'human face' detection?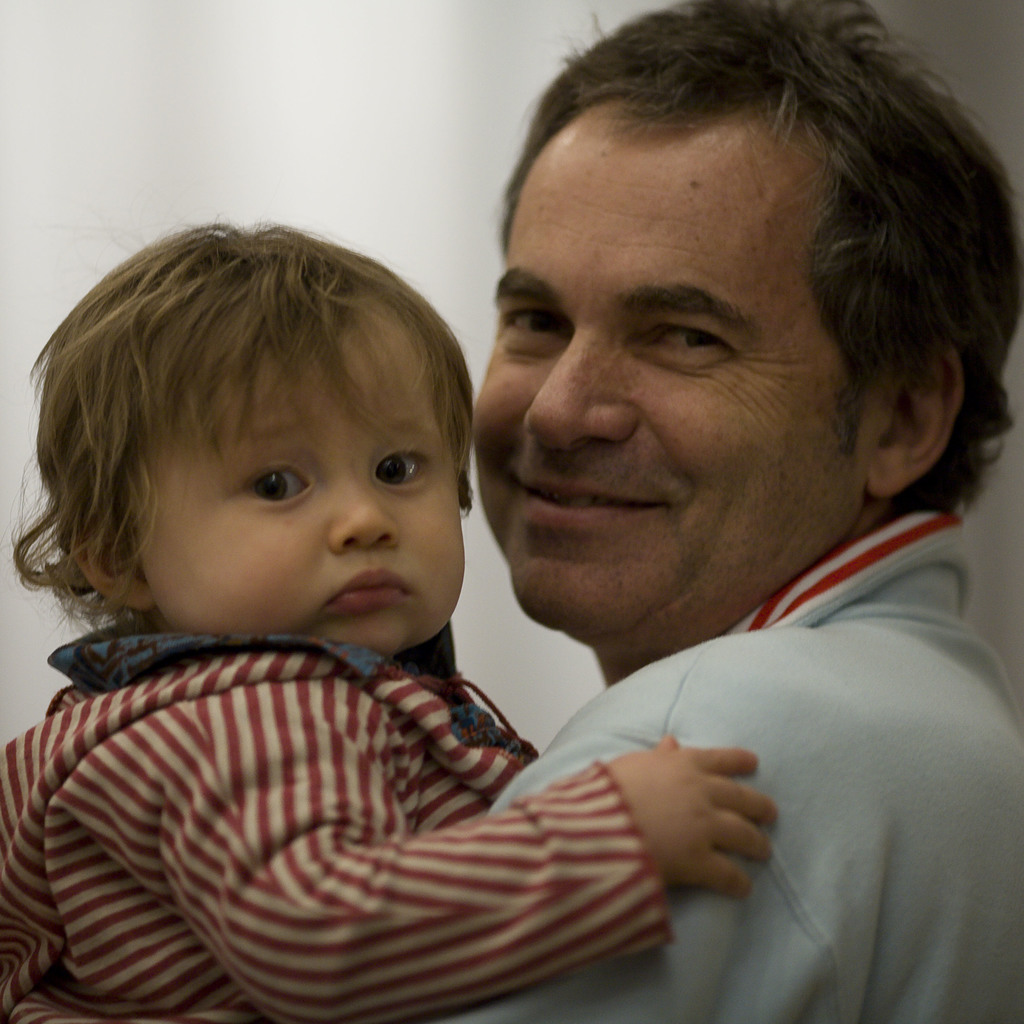
Rect(131, 325, 467, 659)
